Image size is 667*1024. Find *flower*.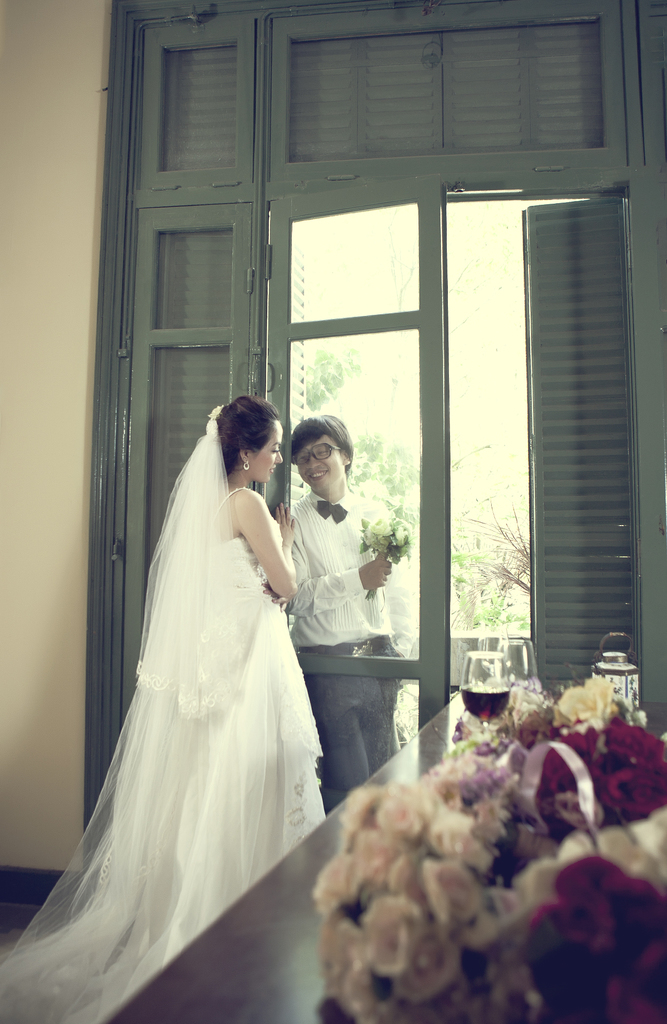
x1=605, y1=722, x2=666, y2=767.
